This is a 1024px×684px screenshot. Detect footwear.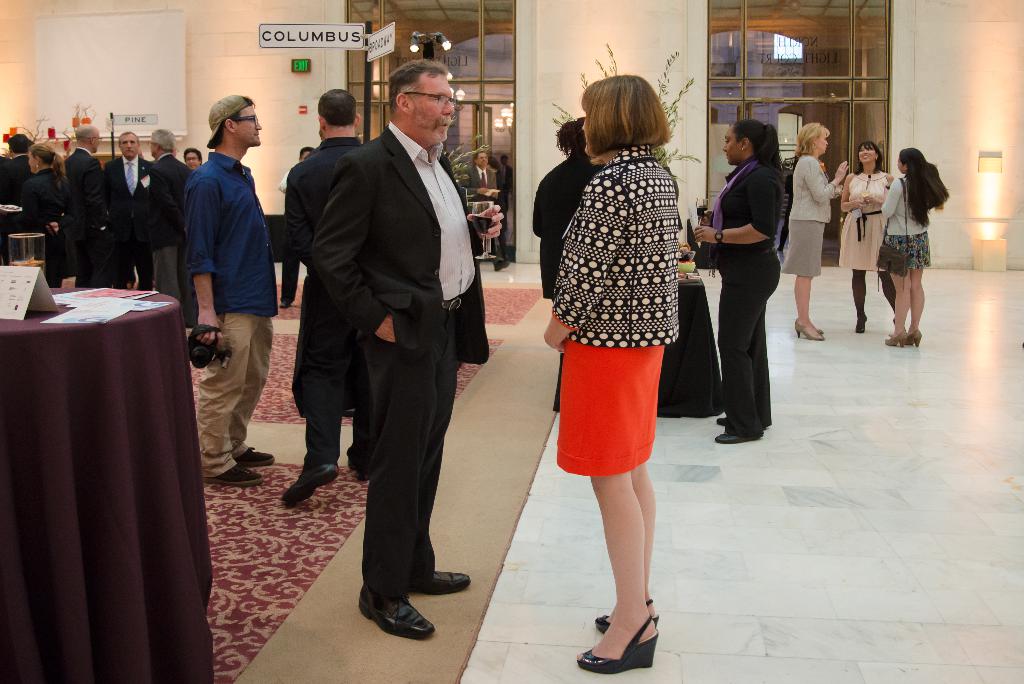
<box>280,457,343,506</box>.
